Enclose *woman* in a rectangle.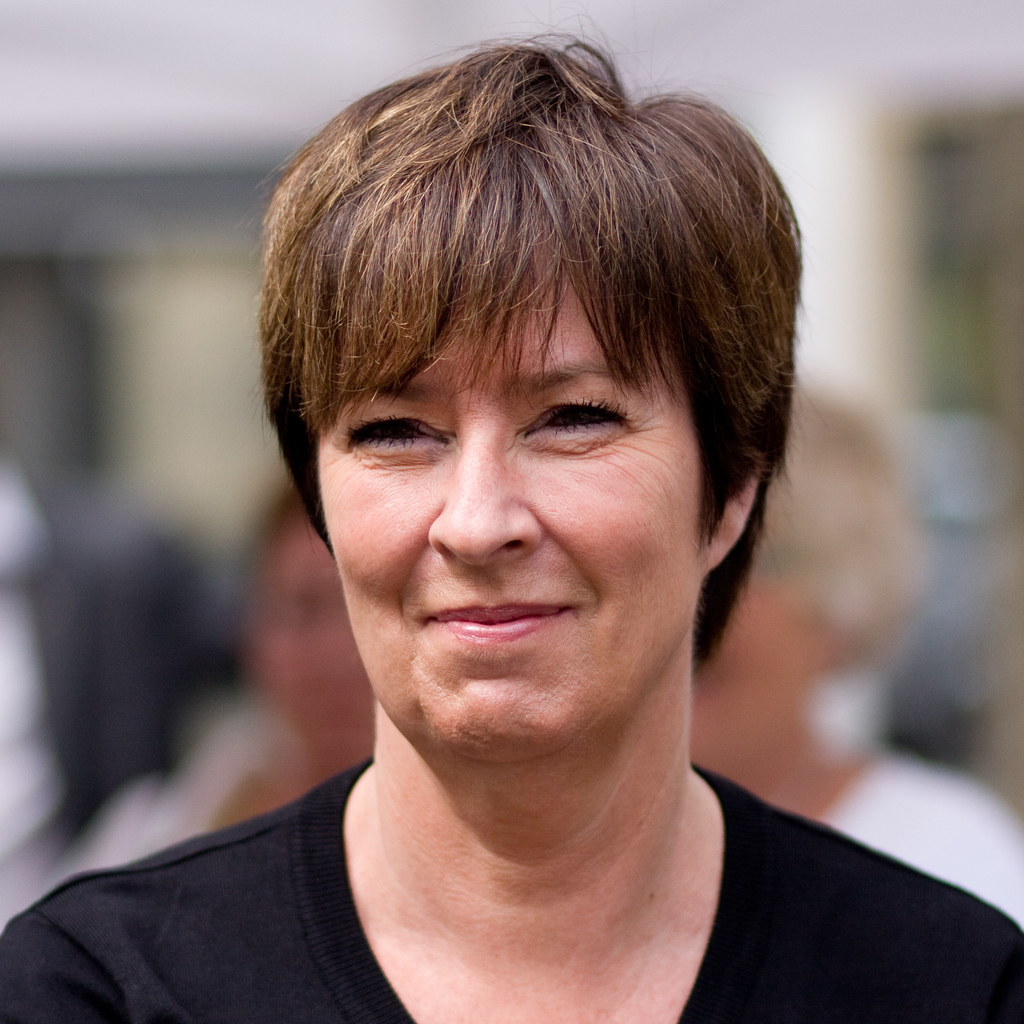
left=0, top=10, right=1023, bottom=1023.
